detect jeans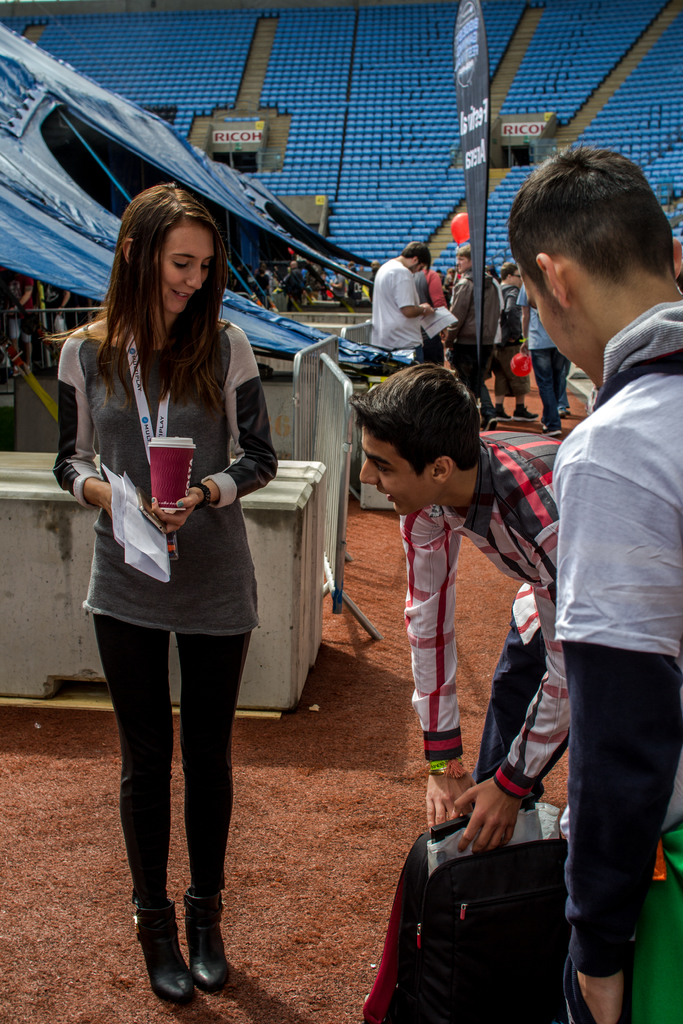
pyautogui.locateOnScreen(525, 351, 562, 428)
